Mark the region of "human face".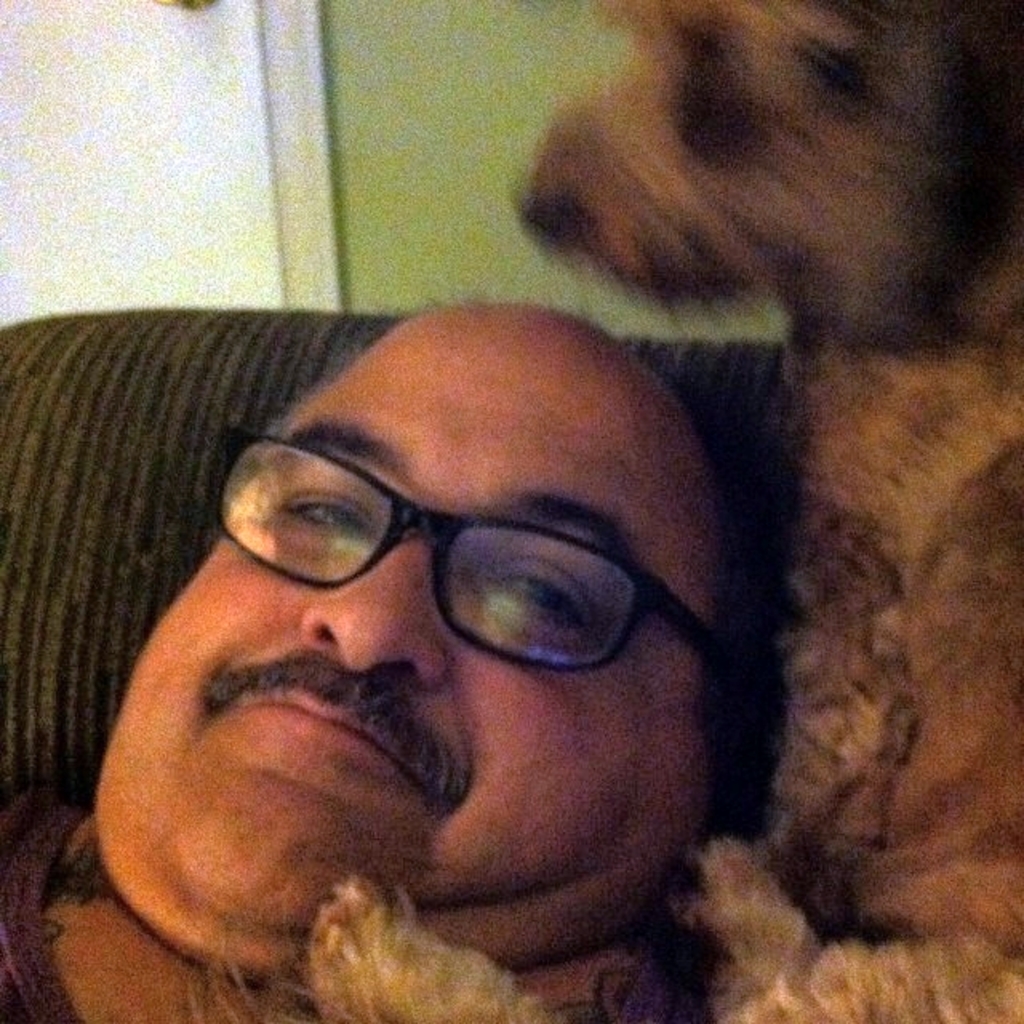
Region: 118:315:704:923.
